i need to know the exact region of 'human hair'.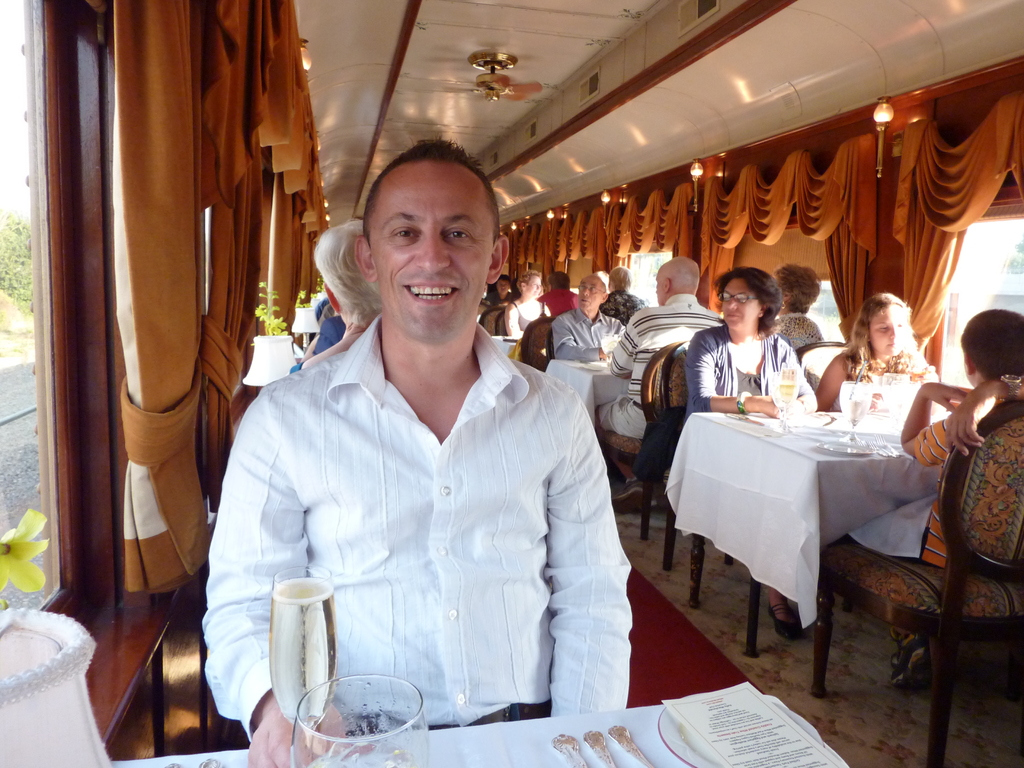
Region: box=[310, 220, 383, 328].
